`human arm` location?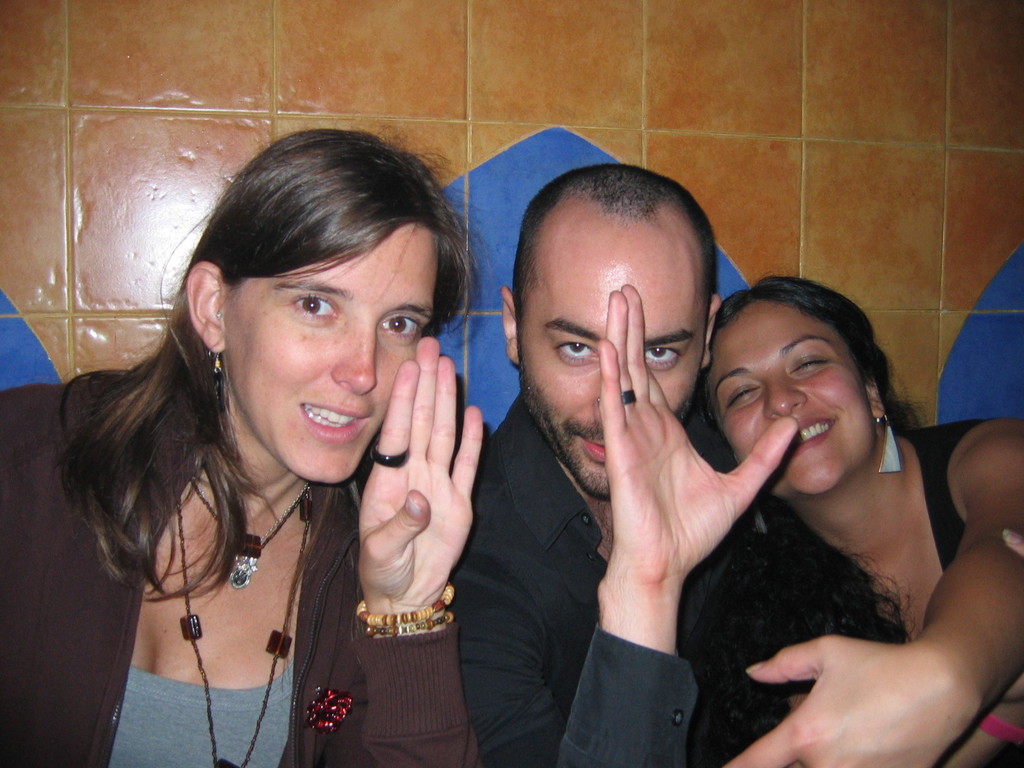
[x1=444, y1=286, x2=797, y2=767]
